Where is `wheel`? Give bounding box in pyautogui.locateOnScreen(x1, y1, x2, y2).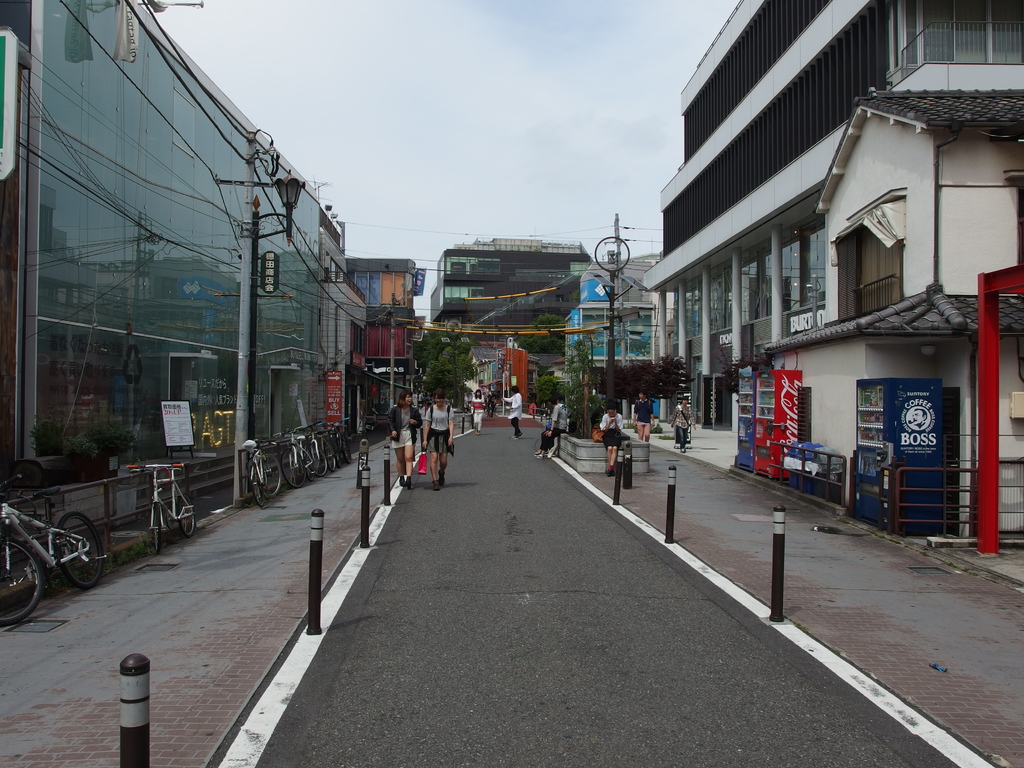
pyautogui.locateOnScreen(310, 442, 321, 476).
